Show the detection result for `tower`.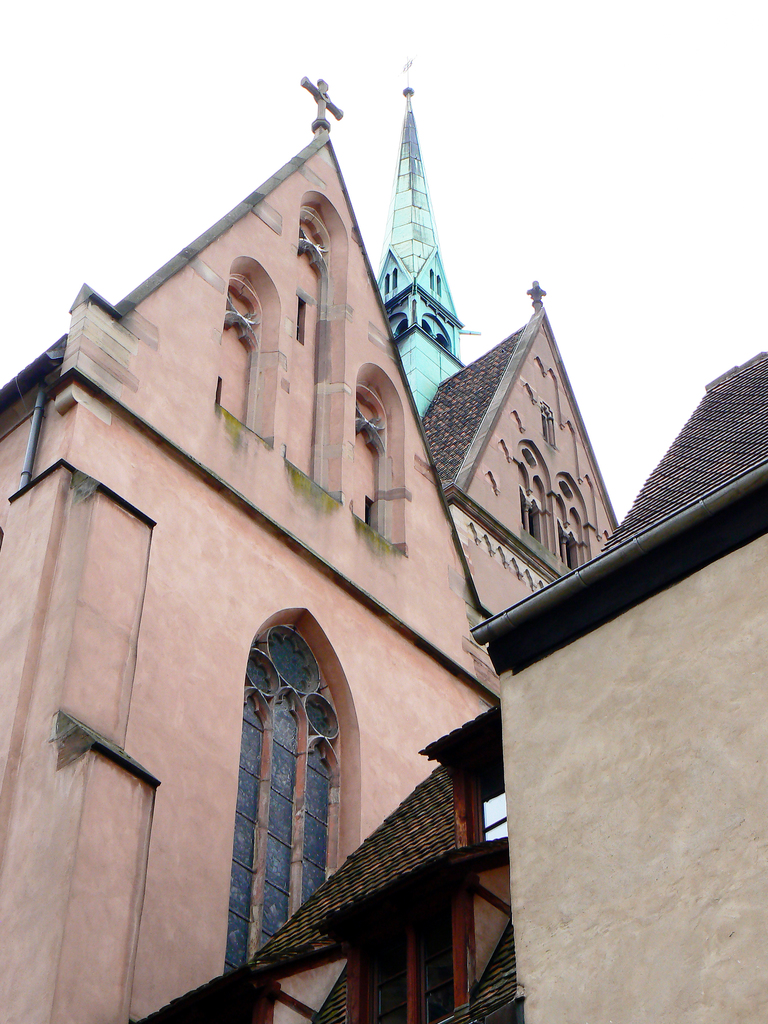
<region>0, 71, 520, 1023</region>.
